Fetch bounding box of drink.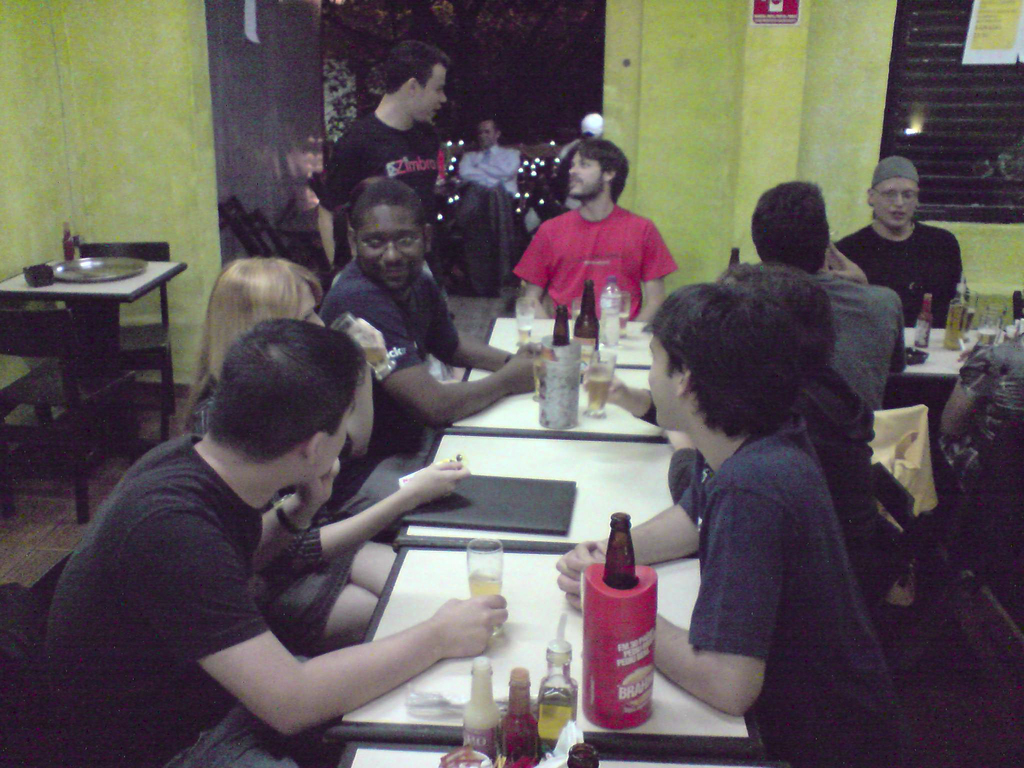
Bbox: <region>468, 572, 502, 601</region>.
